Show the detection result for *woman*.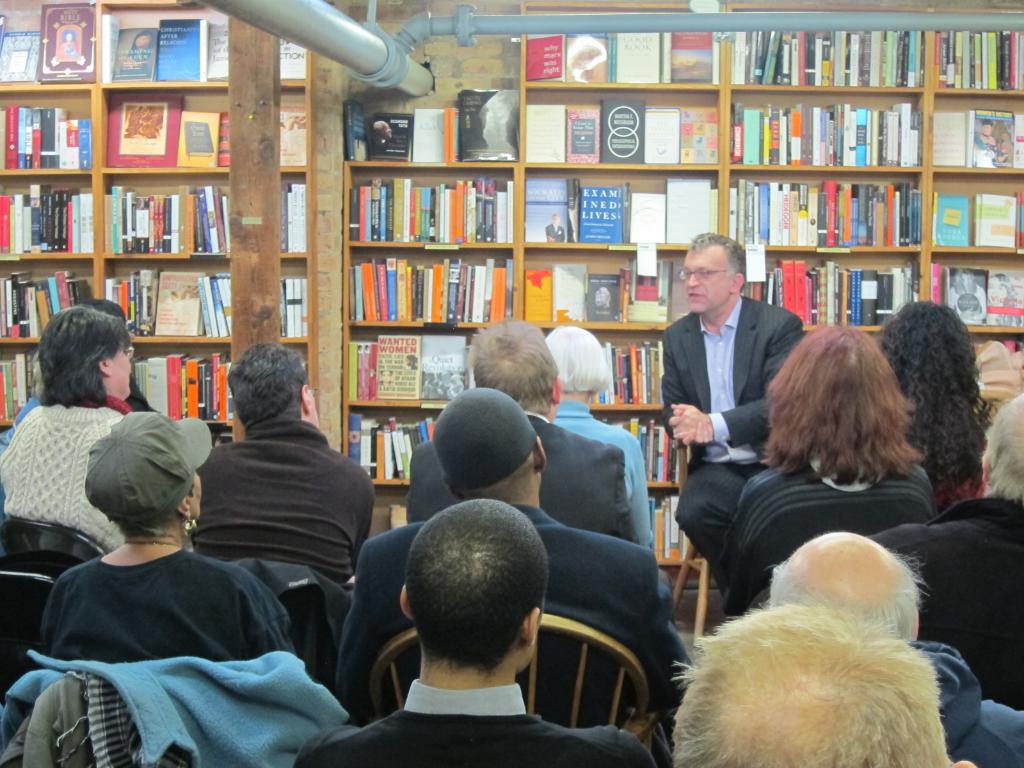
rect(38, 416, 298, 666).
